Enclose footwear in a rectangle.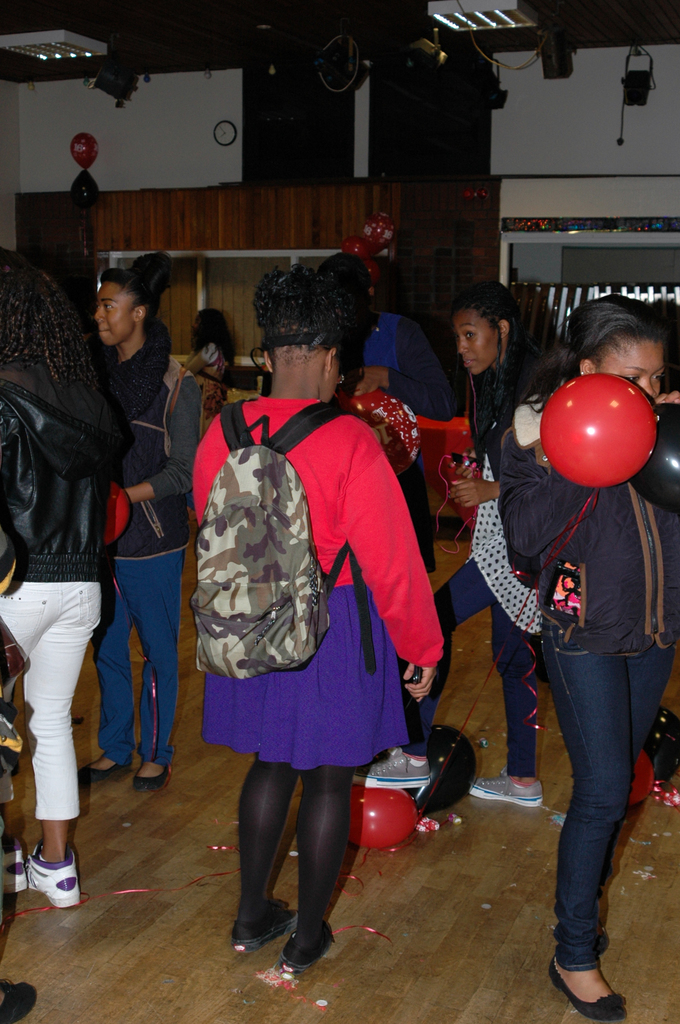
rect(273, 919, 336, 977).
